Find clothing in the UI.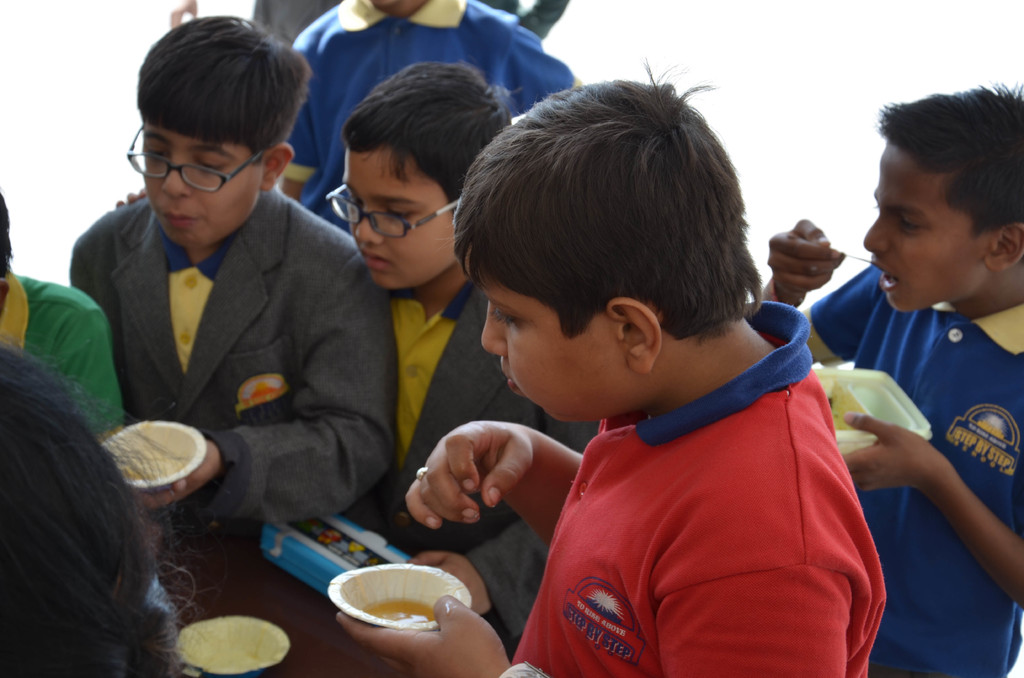
UI element at bbox(496, 305, 897, 670).
